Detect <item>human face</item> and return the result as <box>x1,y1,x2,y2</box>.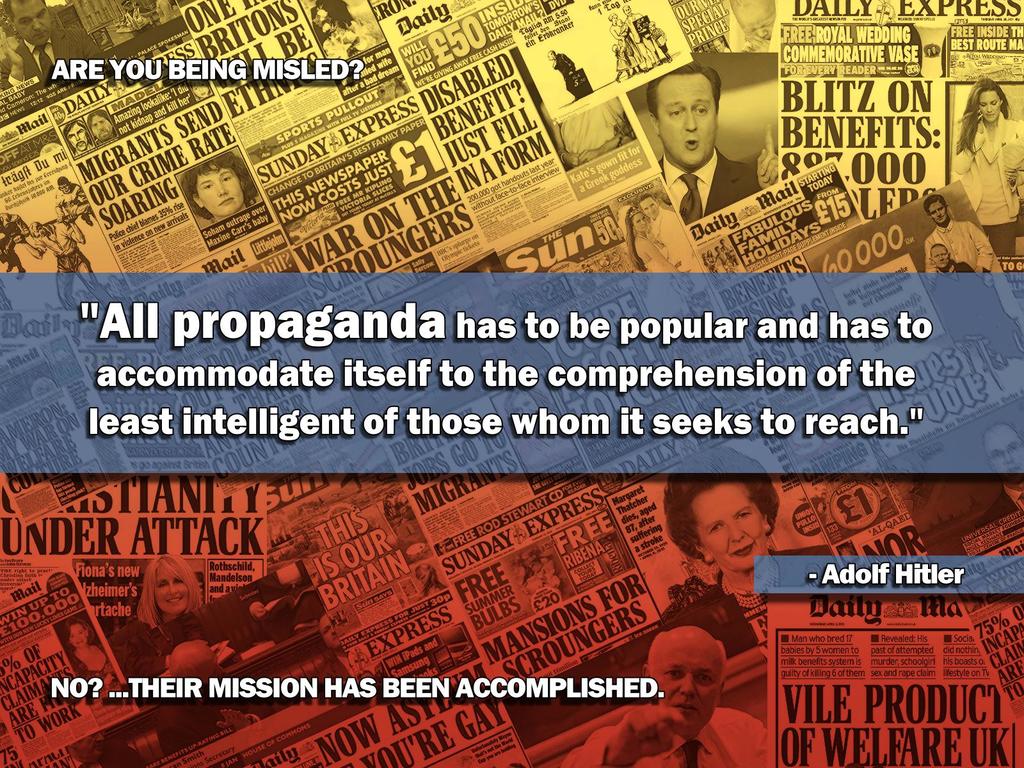
<box>655,632,721,730</box>.
